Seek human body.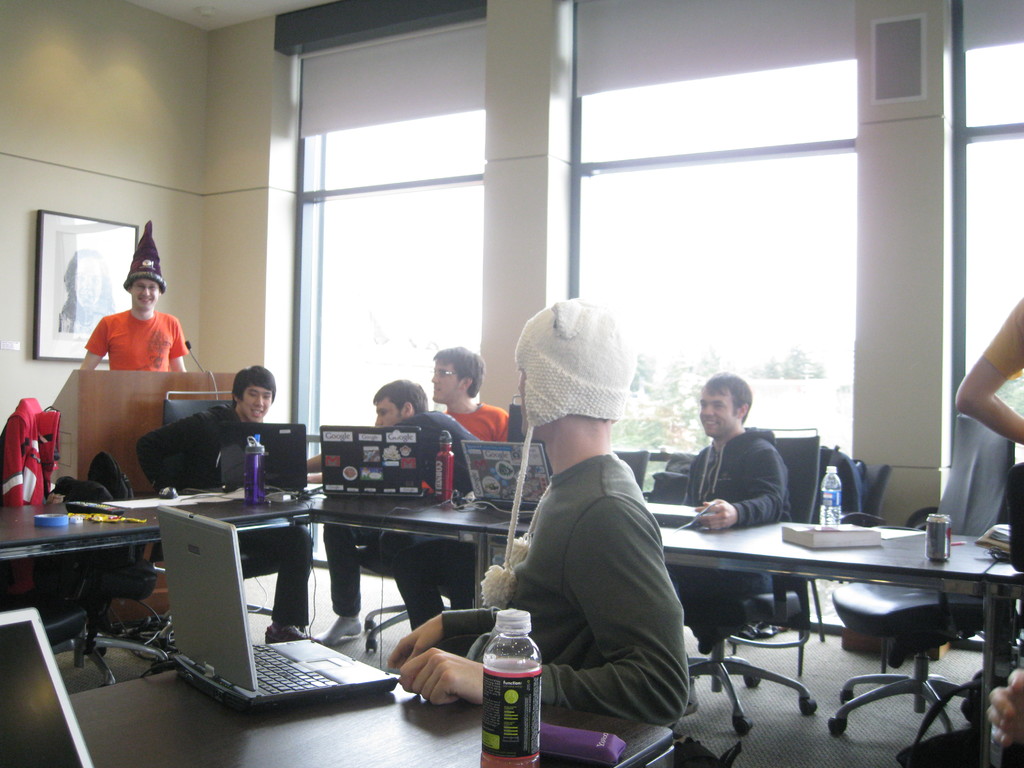
pyautogui.locateOnScreen(432, 402, 520, 445).
